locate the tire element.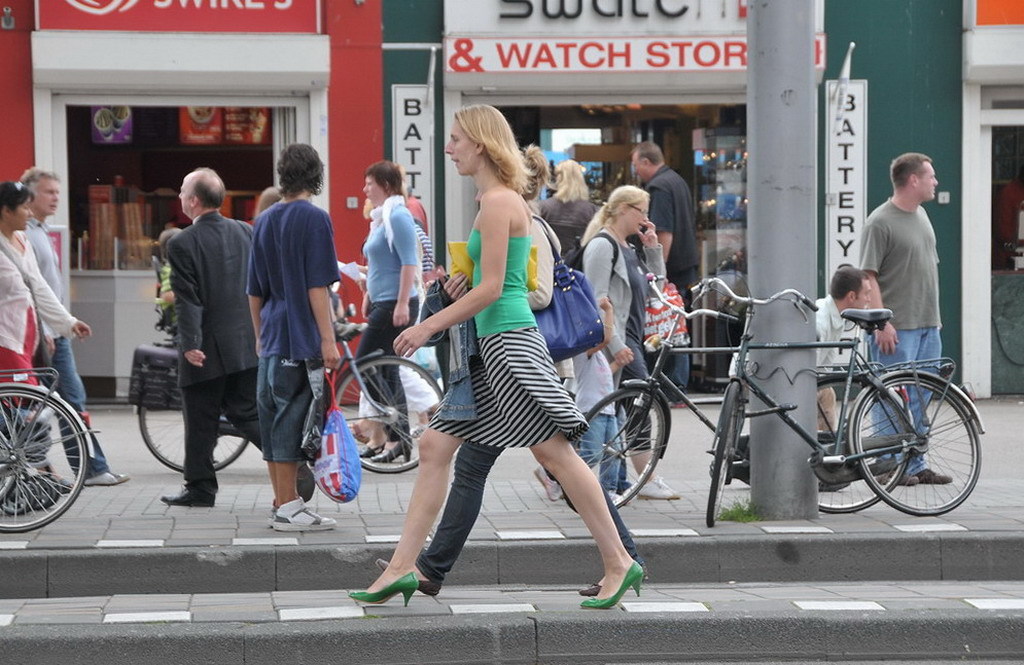
Element bbox: locate(0, 384, 90, 531).
